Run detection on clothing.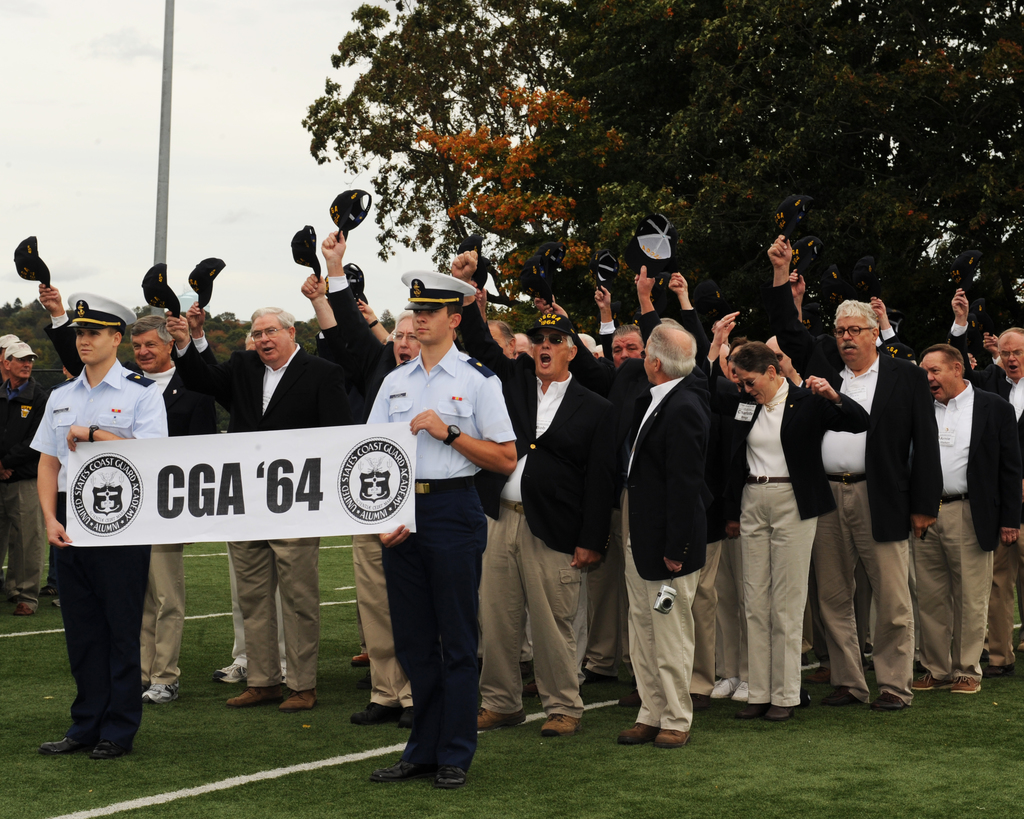
Result: [156, 366, 220, 691].
